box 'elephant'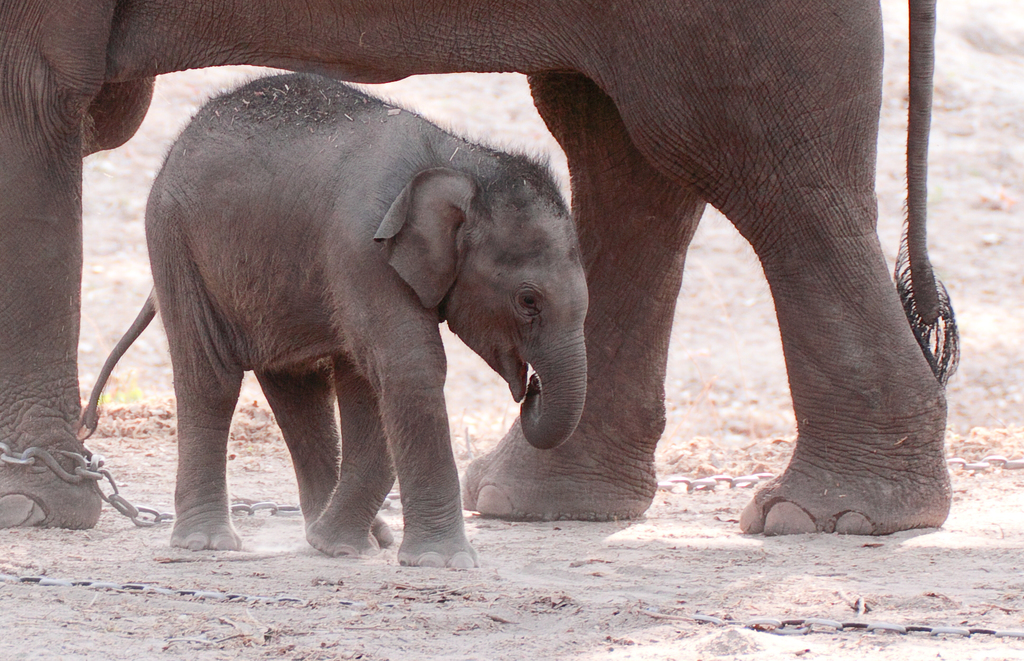
(left=0, top=0, right=964, bottom=539)
